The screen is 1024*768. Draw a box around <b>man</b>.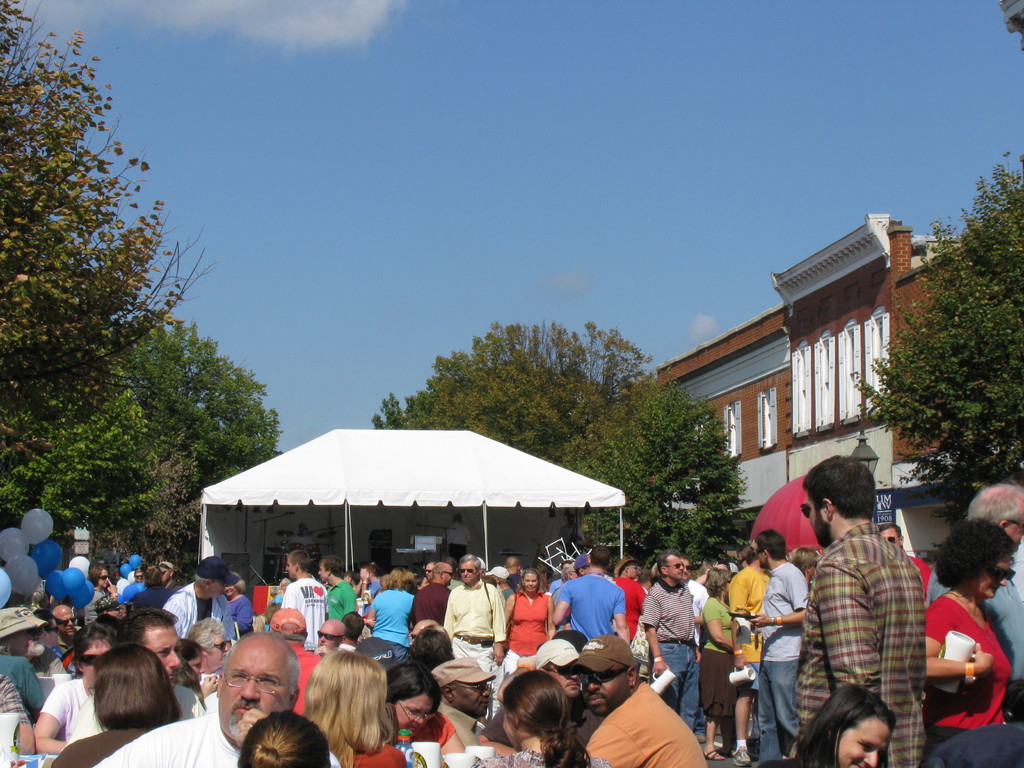
[280, 549, 329, 643].
